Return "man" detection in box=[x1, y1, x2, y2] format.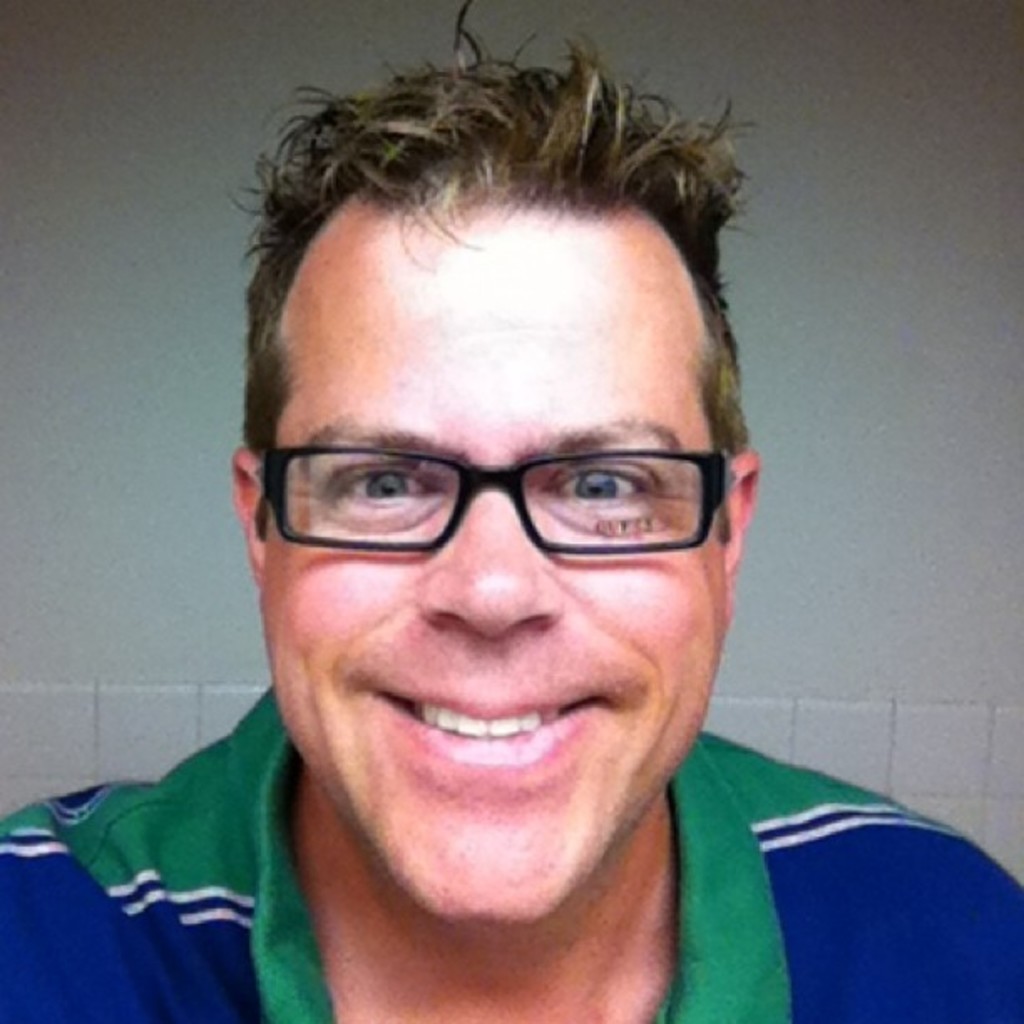
box=[15, 25, 969, 1023].
